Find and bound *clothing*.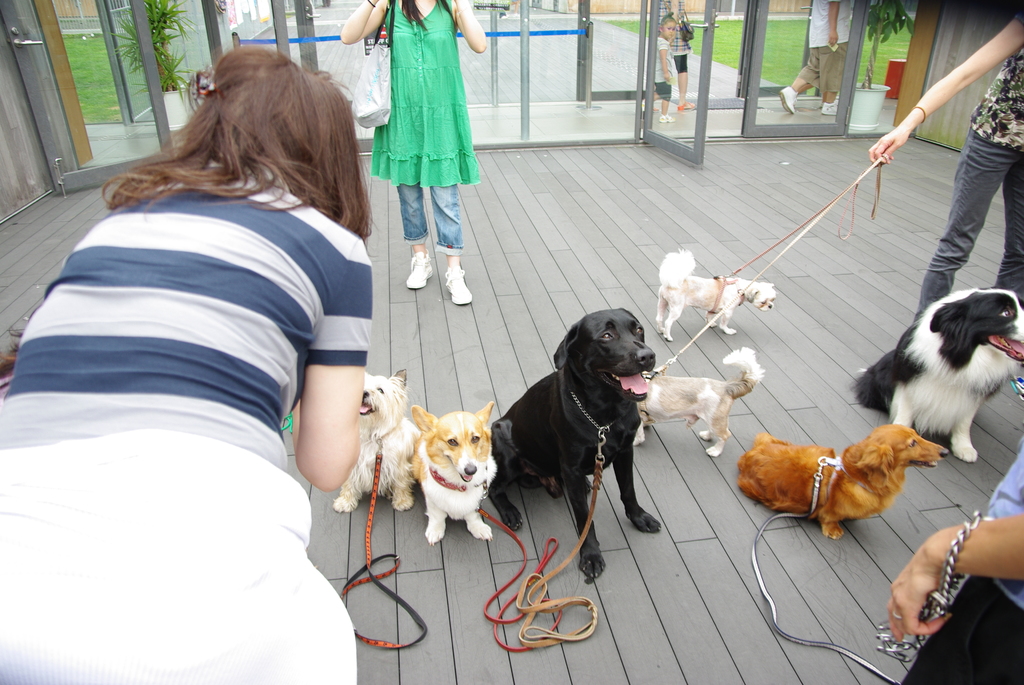
Bound: l=653, t=38, r=680, b=110.
